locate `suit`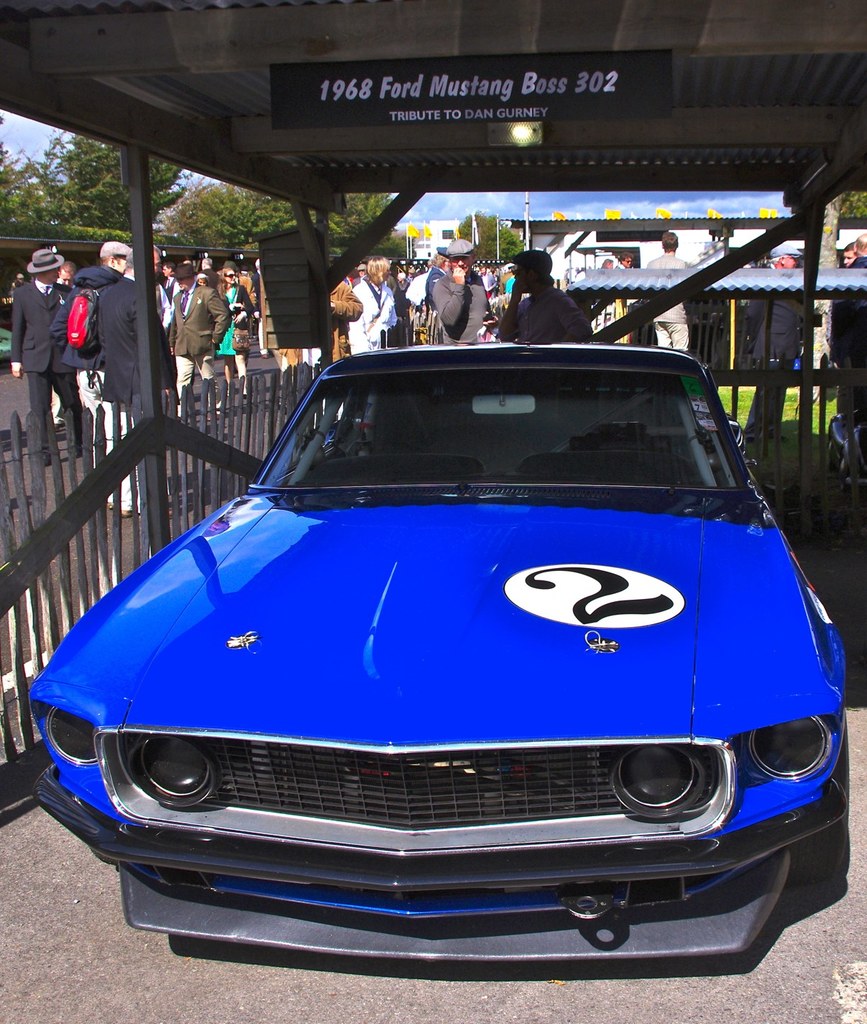
748/297/802/362
